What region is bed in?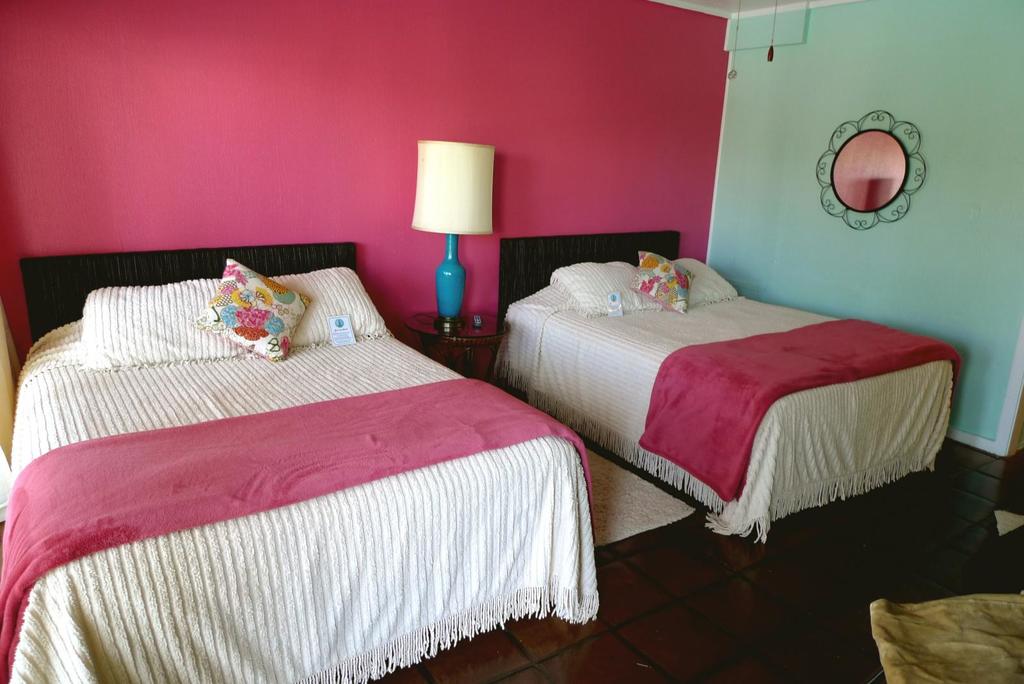
x1=24, y1=188, x2=622, y2=683.
